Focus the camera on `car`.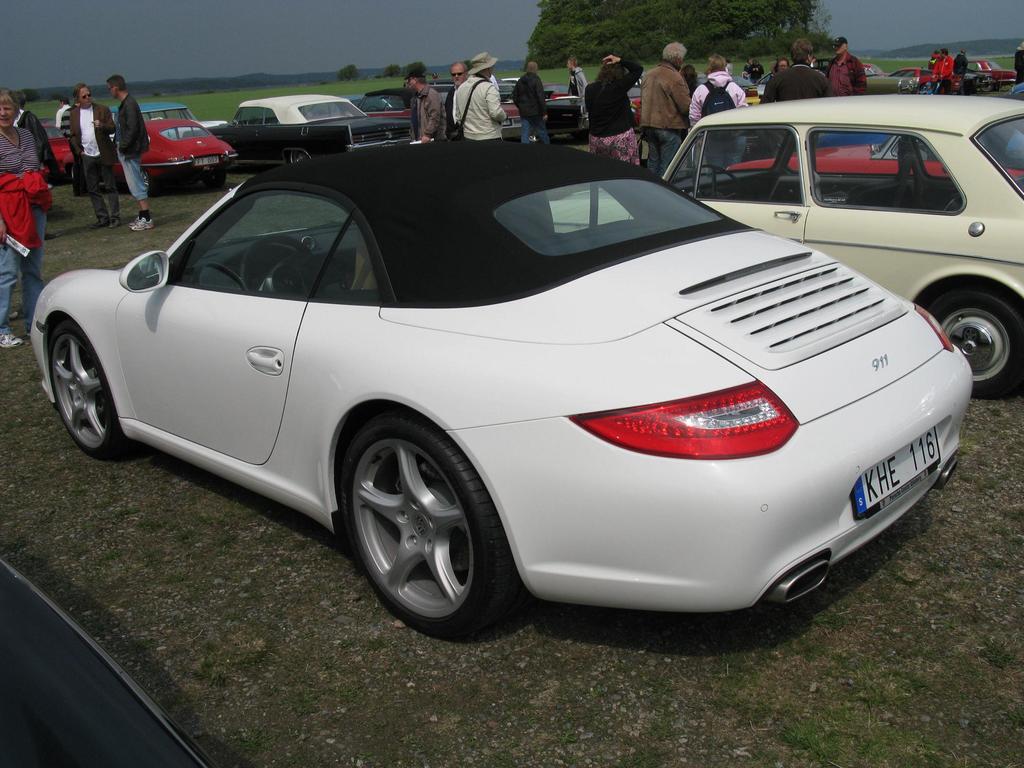
Focus region: bbox=(756, 79, 920, 94).
